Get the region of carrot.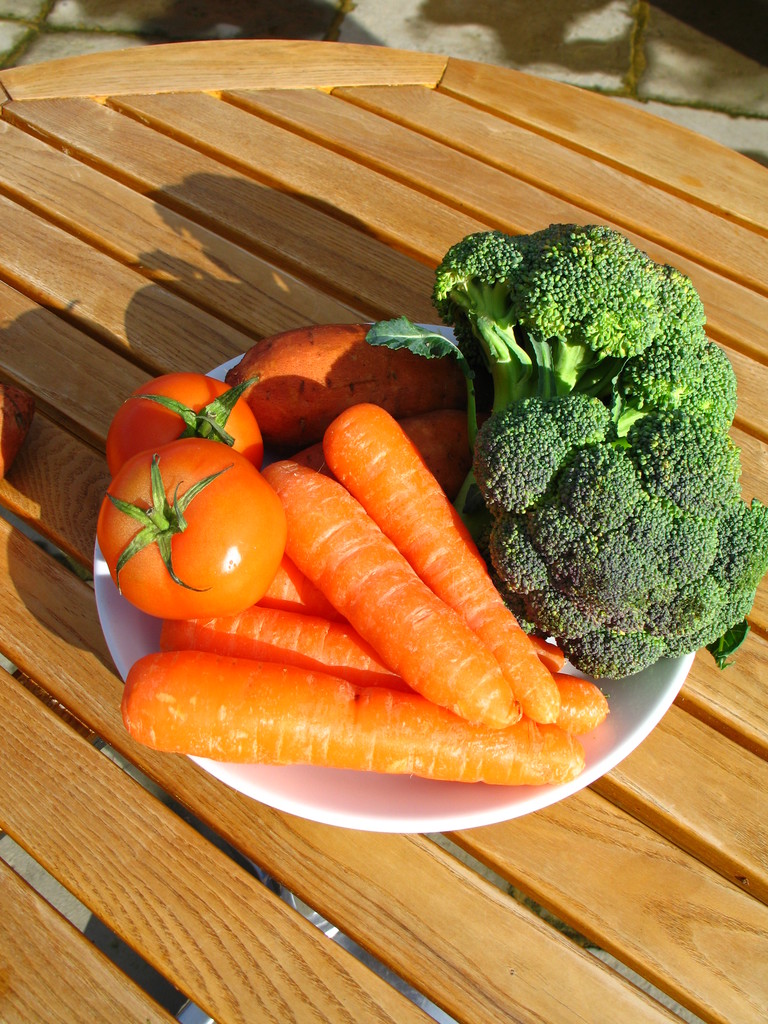
bbox(269, 454, 524, 735).
